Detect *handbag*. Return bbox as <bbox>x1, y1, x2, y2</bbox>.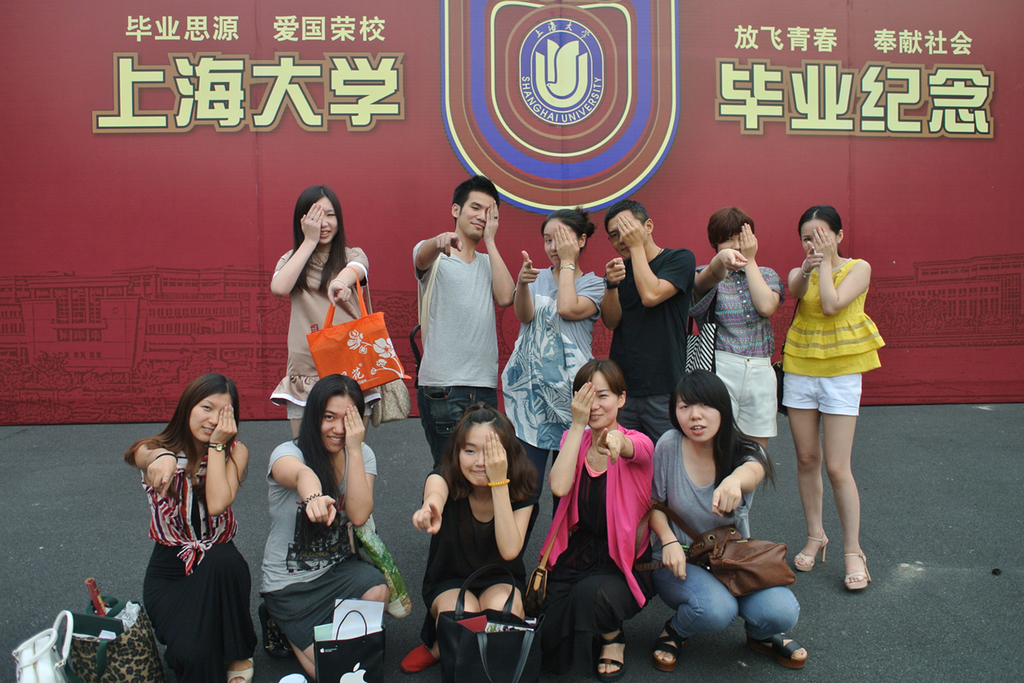
<bbox>683, 280, 718, 373</bbox>.
